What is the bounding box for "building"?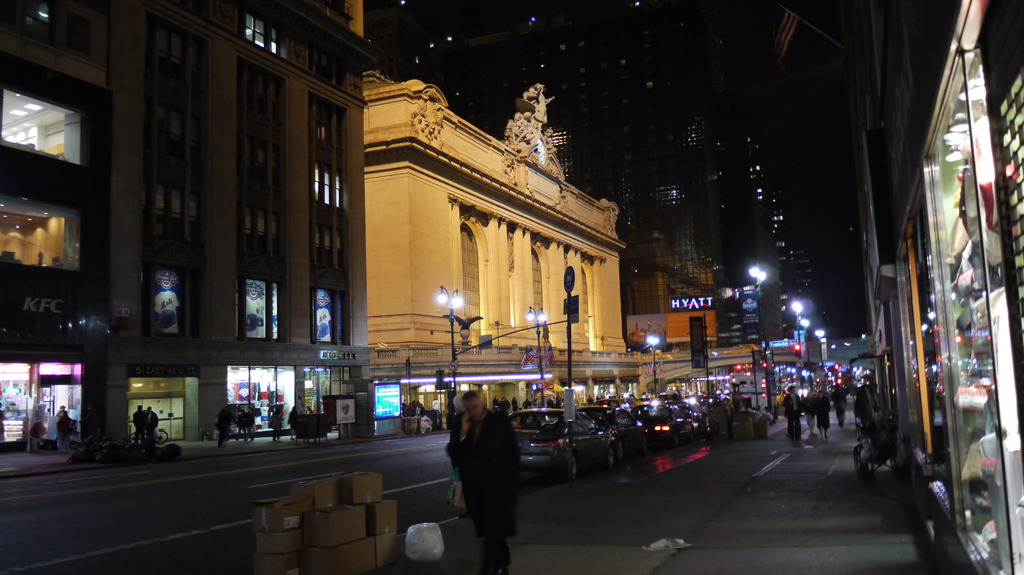
<bbox>365, 70, 628, 427</bbox>.
